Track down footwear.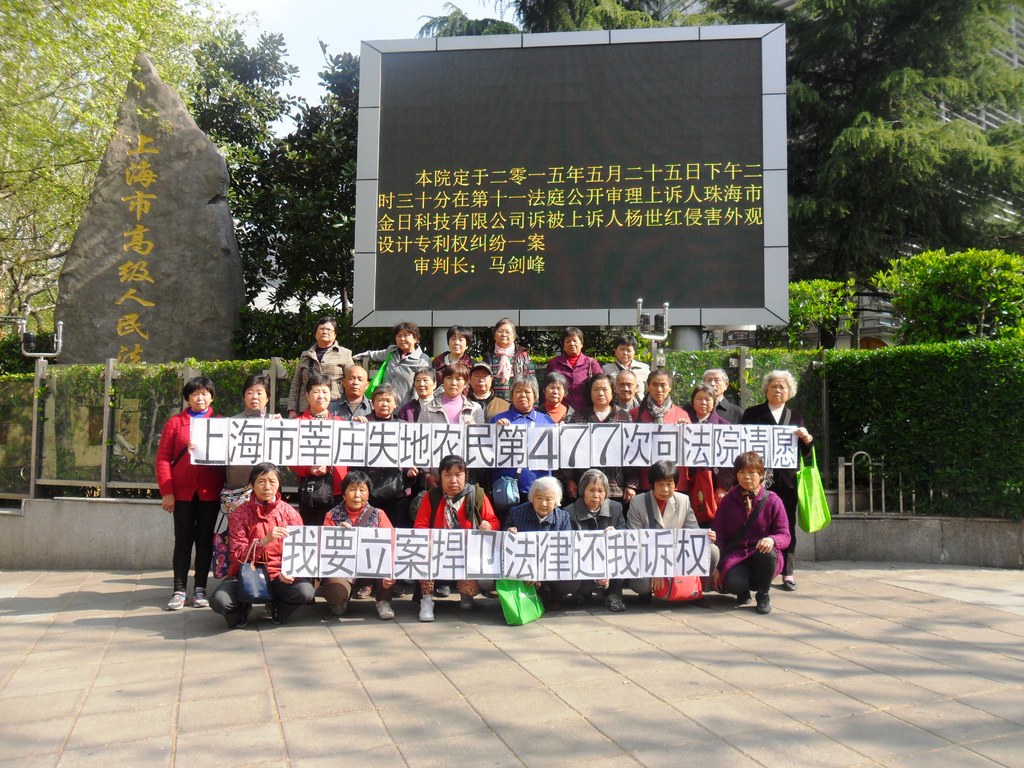
Tracked to [168, 590, 188, 612].
